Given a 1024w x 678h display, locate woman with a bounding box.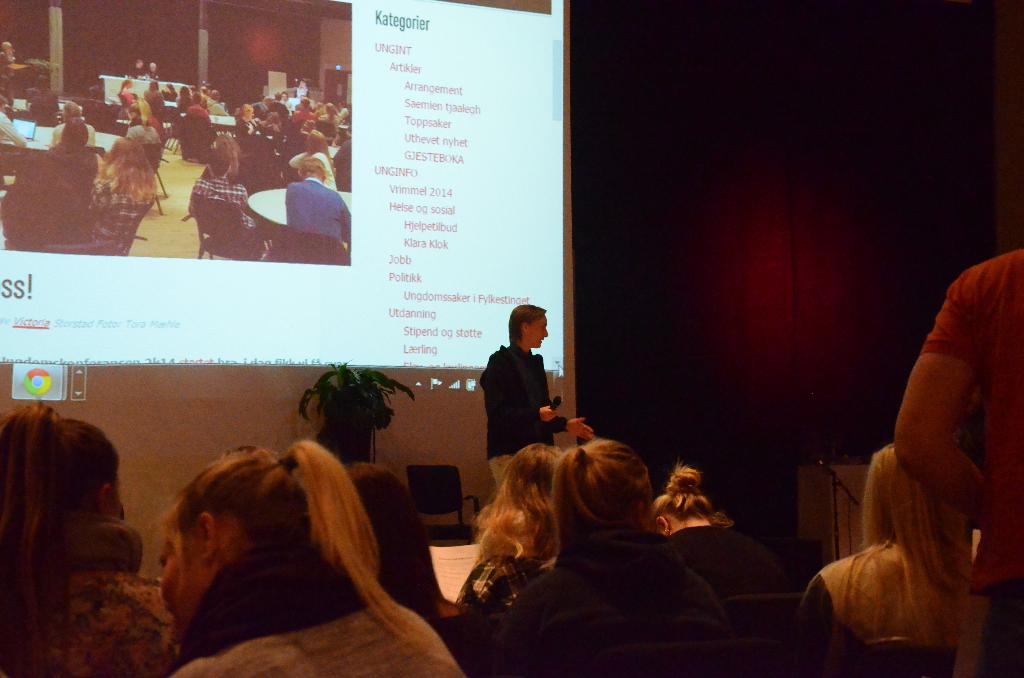
Located: x1=0 y1=396 x2=178 y2=677.
